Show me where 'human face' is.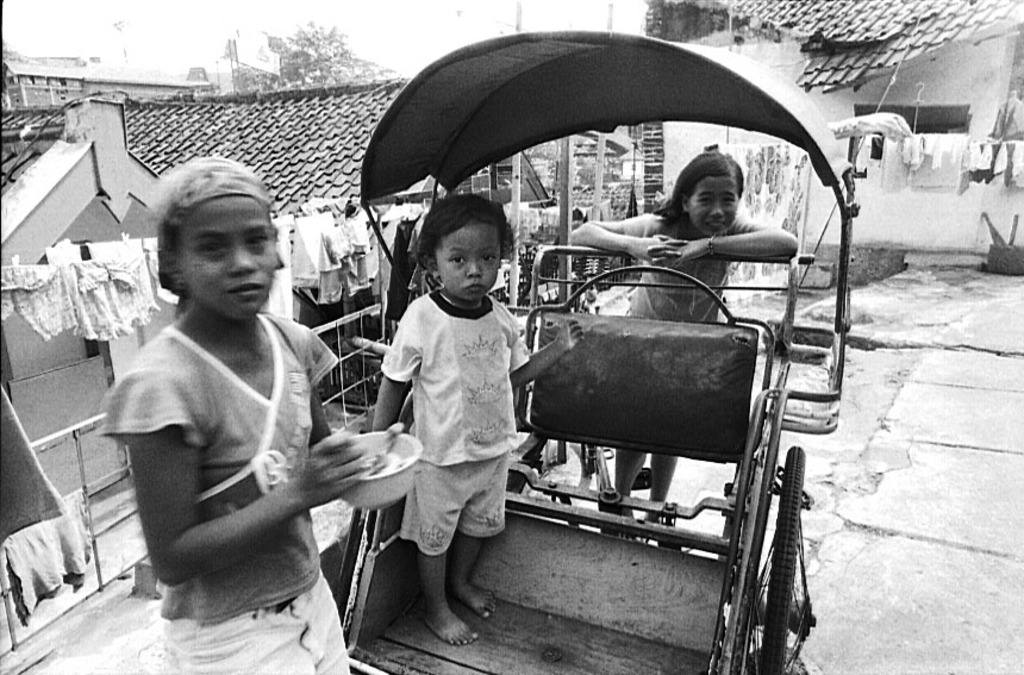
'human face' is at bbox=(185, 193, 283, 319).
